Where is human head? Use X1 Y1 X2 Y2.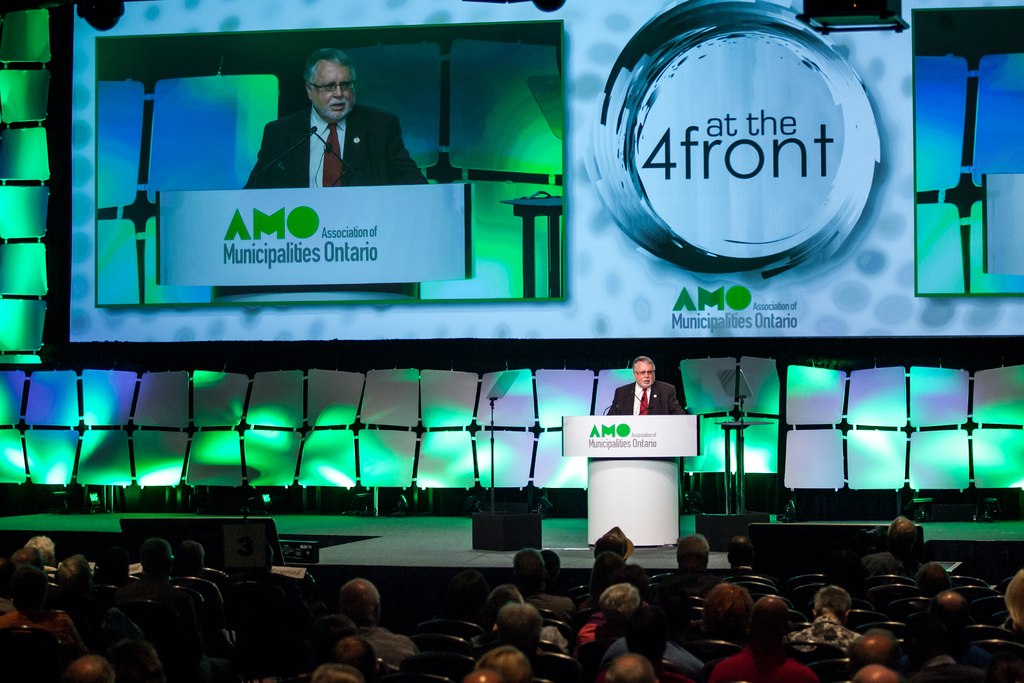
701 580 756 644.
